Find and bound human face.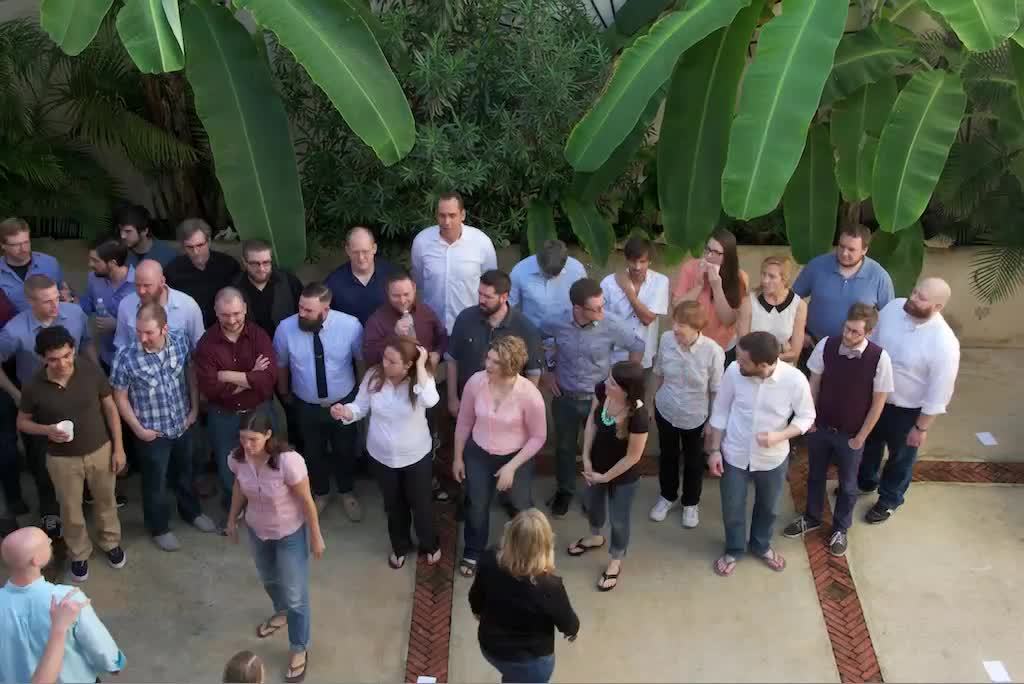
Bound: [239,248,273,283].
